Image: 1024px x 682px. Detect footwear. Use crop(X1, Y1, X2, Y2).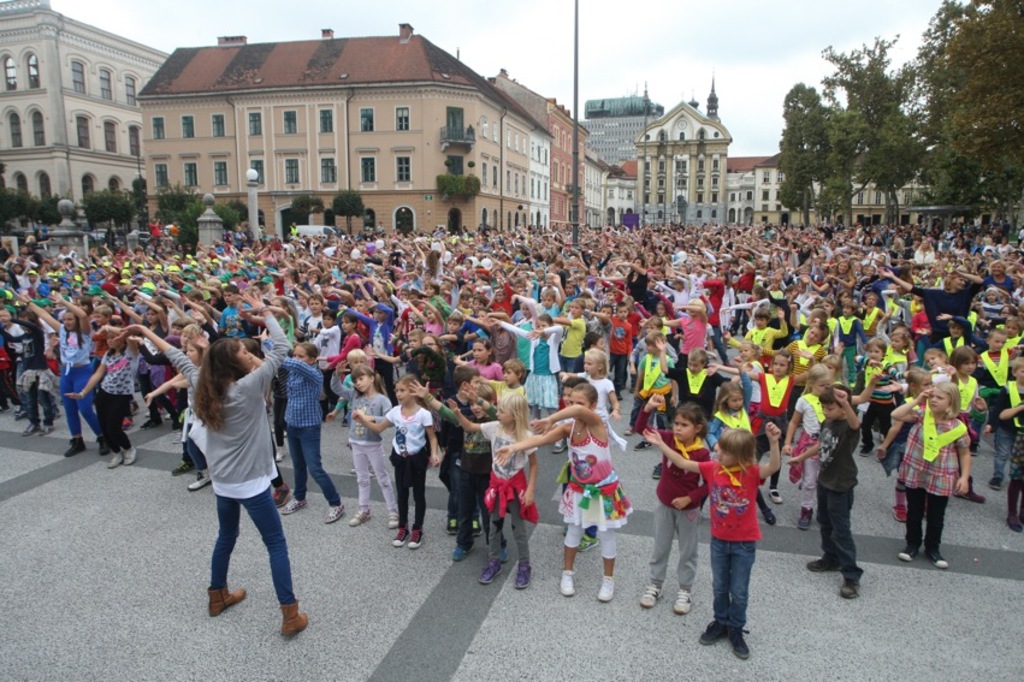
crop(549, 438, 570, 456).
